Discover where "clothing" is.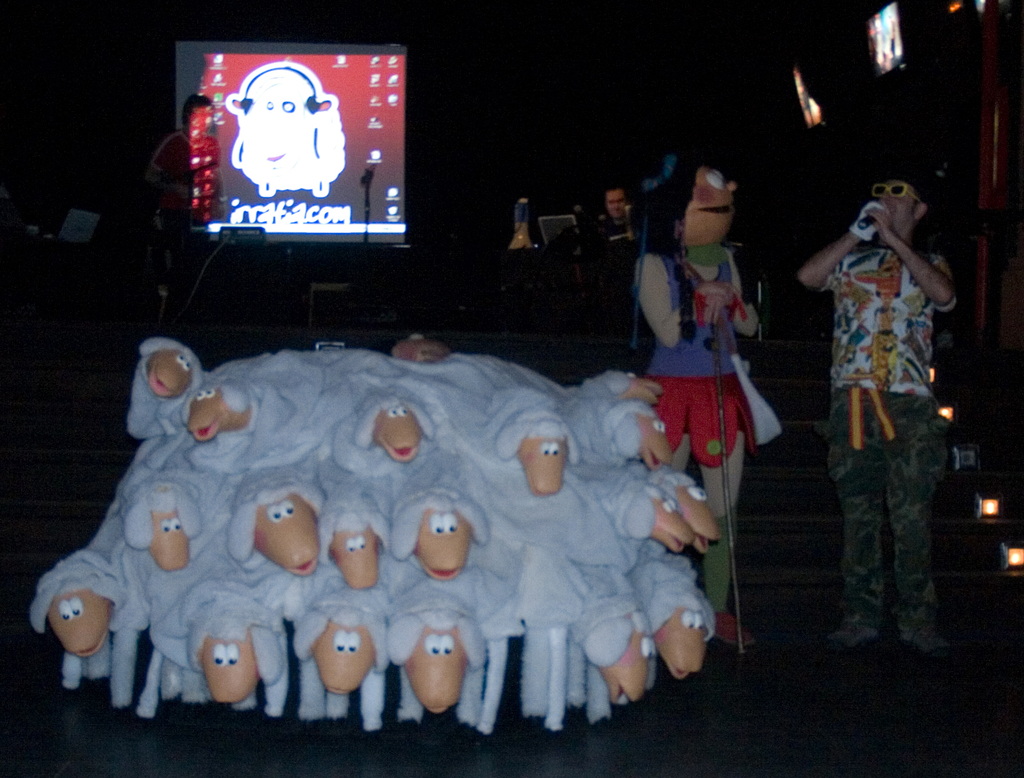
Discovered at {"x1": 819, "y1": 152, "x2": 965, "y2": 637}.
